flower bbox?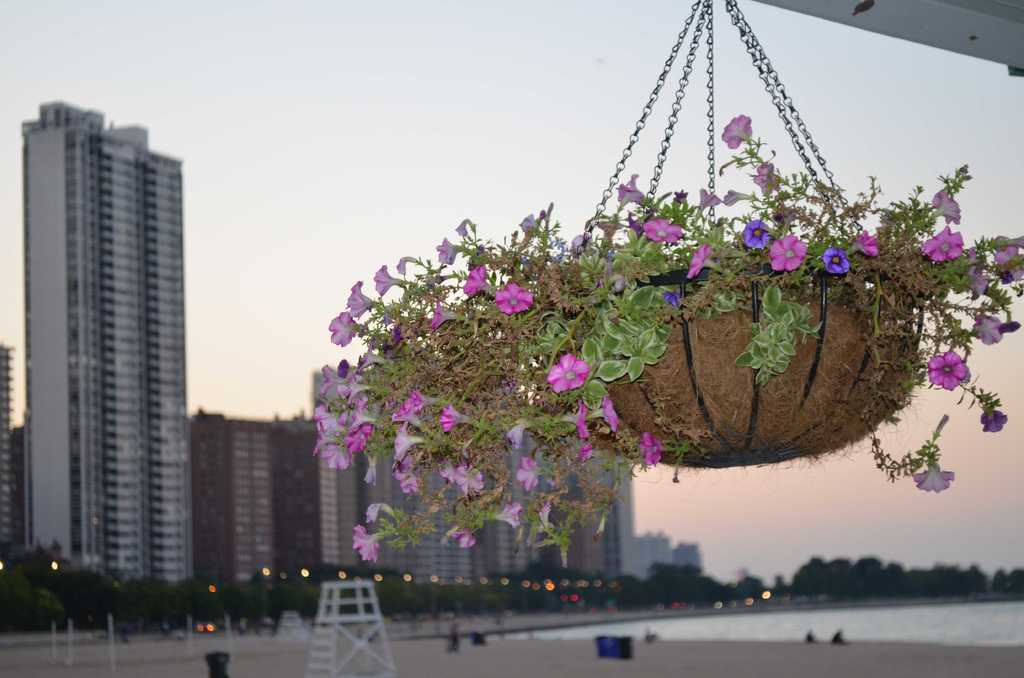
(643,433,670,464)
